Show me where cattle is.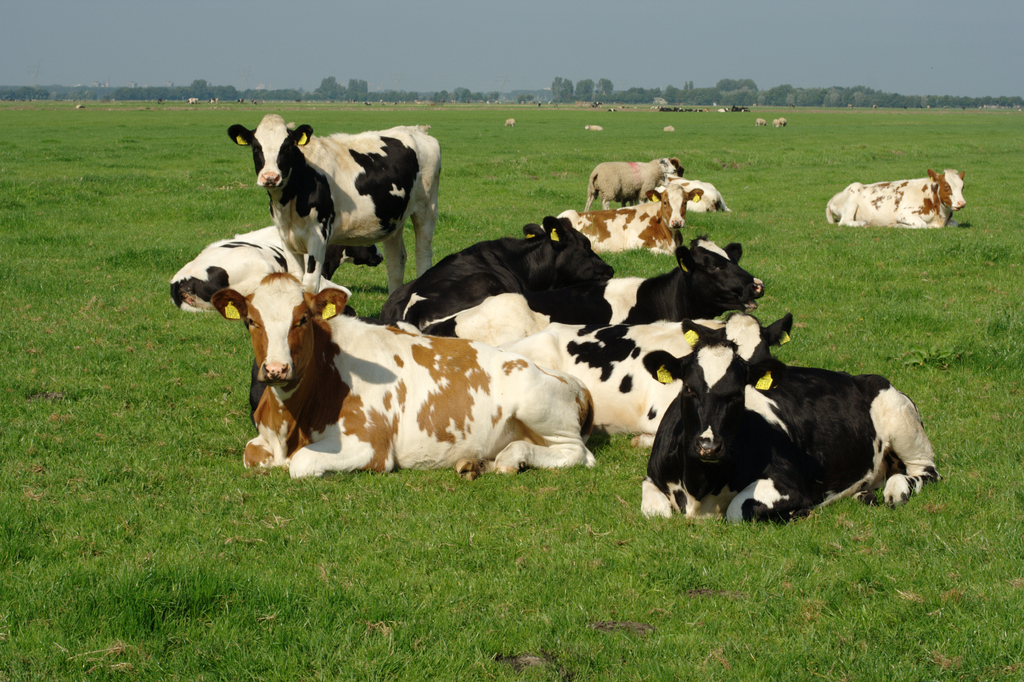
cattle is at left=582, top=157, right=685, bottom=211.
